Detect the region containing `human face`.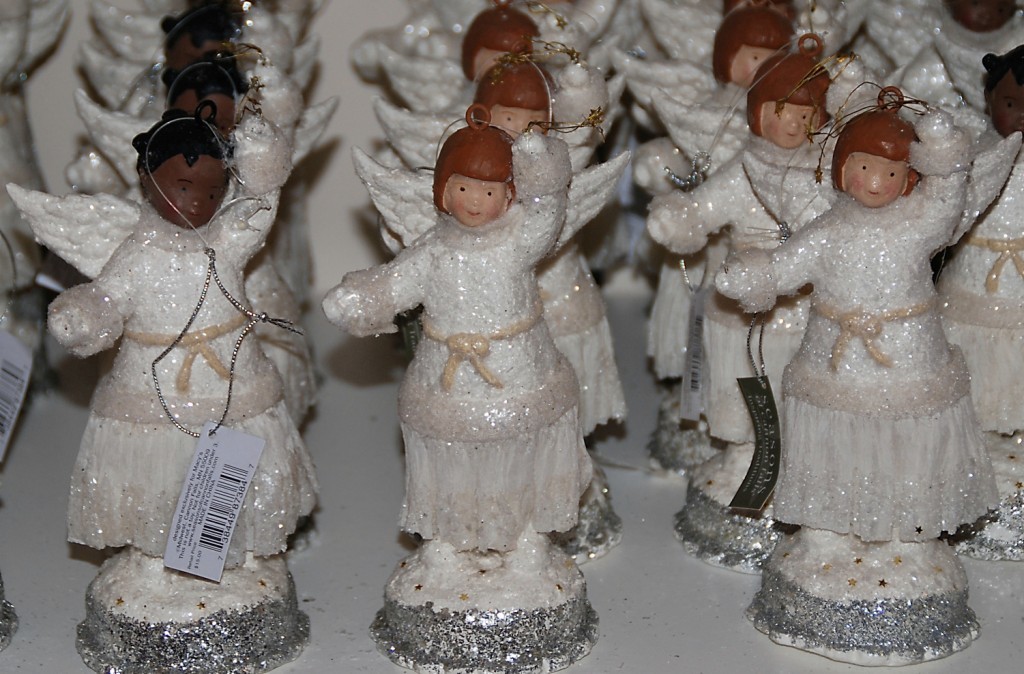
box(489, 102, 550, 142).
